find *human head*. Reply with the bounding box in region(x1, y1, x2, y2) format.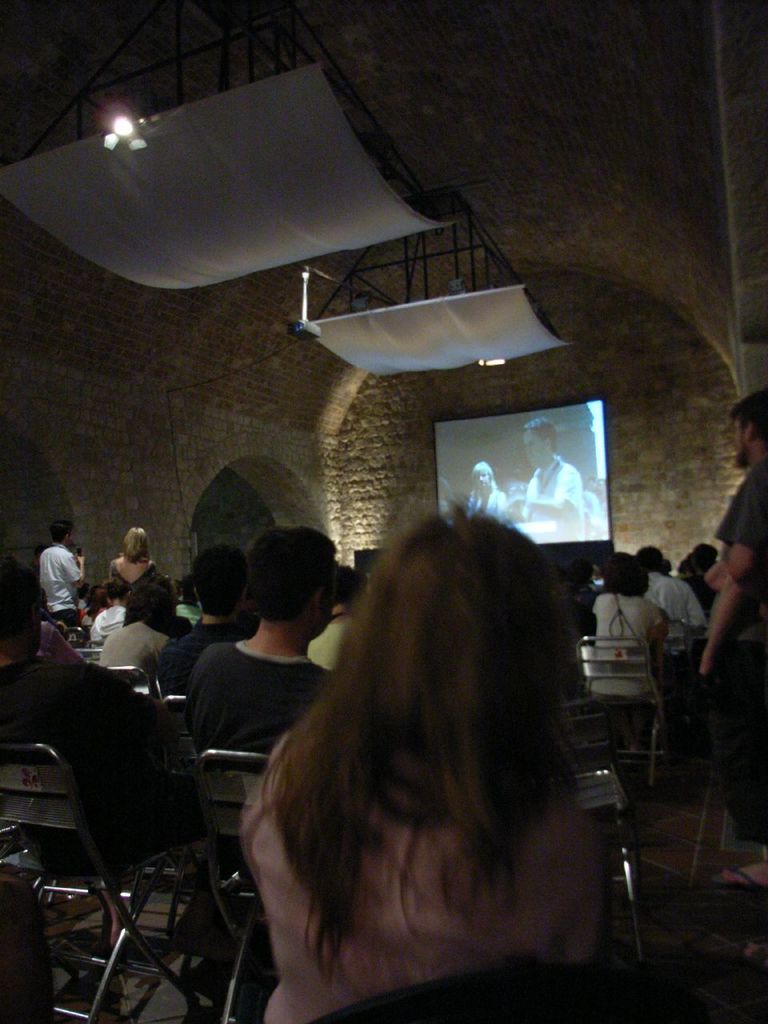
region(128, 580, 174, 631).
